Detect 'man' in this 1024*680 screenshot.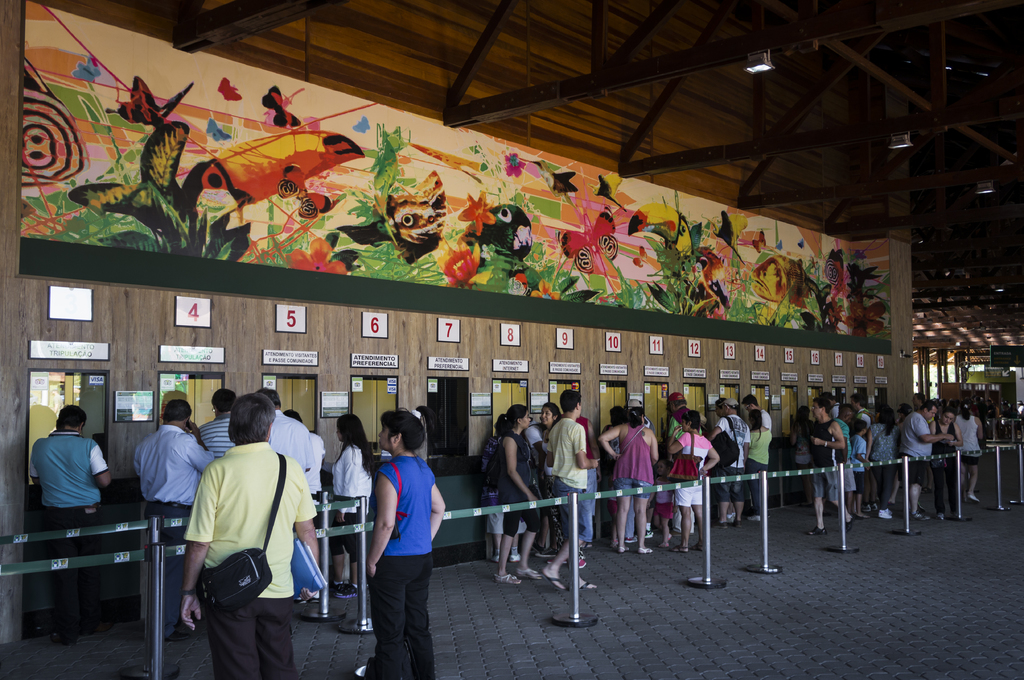
Detection: box=[704, 401, 753, 530].
